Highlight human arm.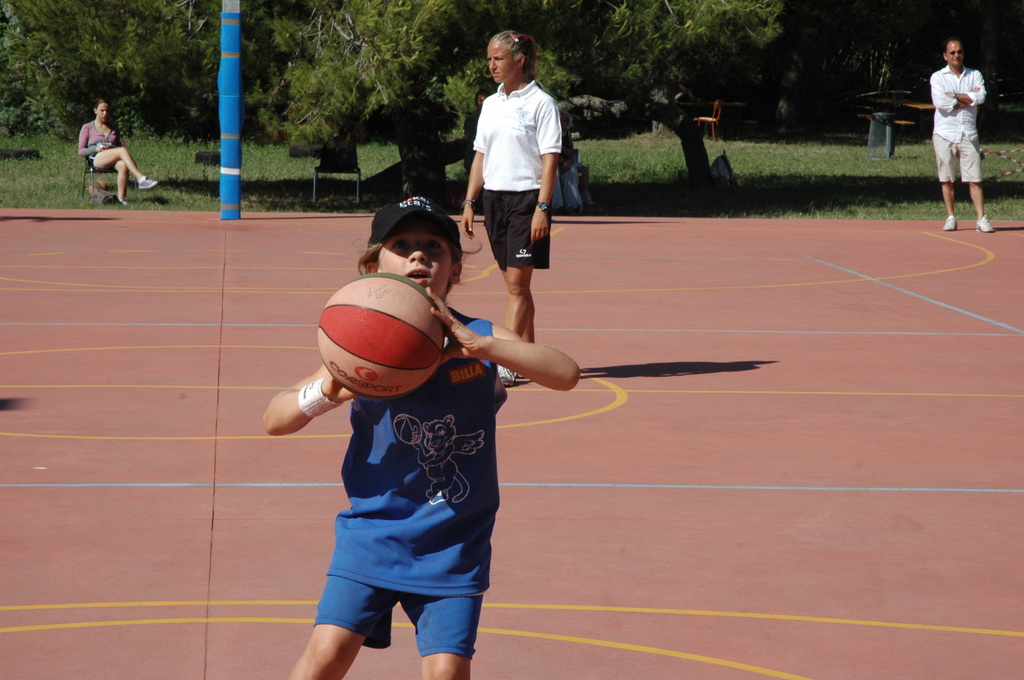
Highlighted region: <region>457, 102, 495, 236</region>.
